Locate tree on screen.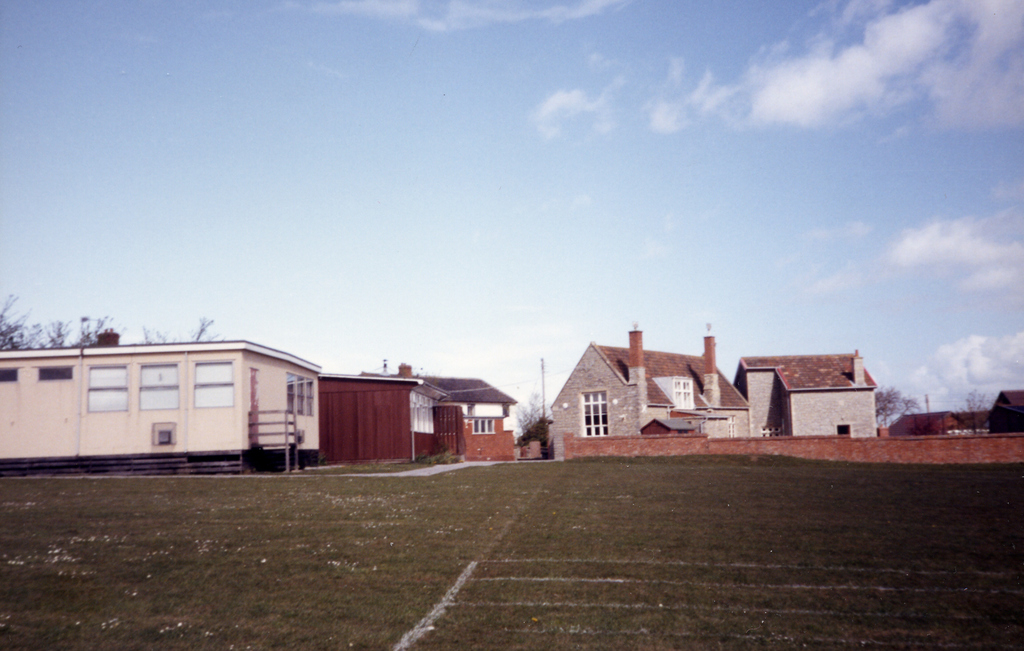
On screen at [left=956, top=388, right=997, bottom=433].
